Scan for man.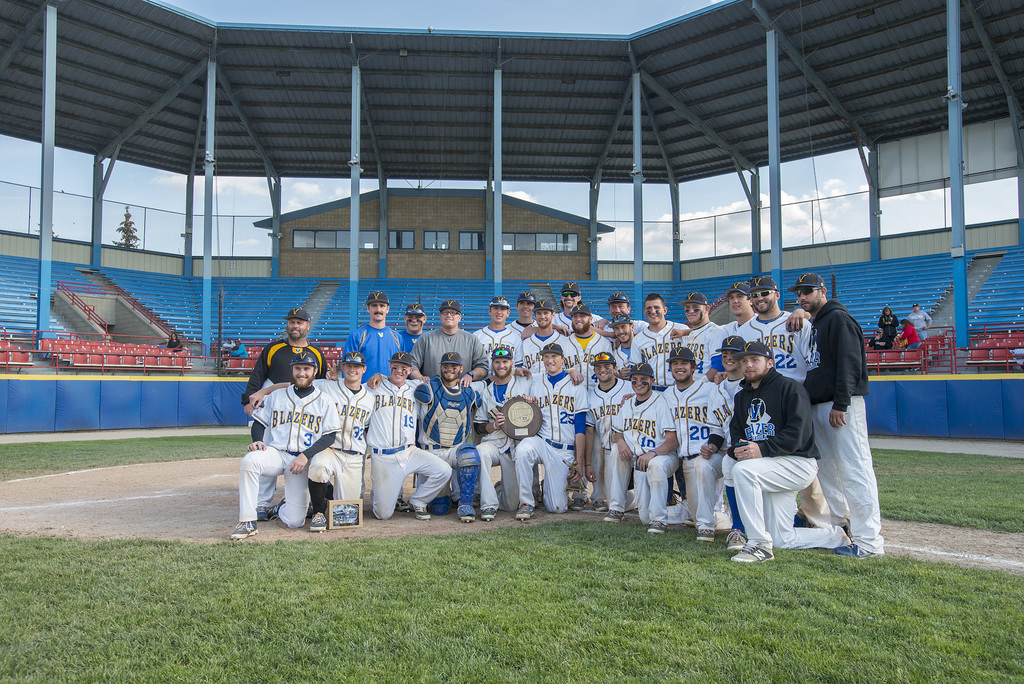
Scan result: <box>344,290,406,381</box>.
